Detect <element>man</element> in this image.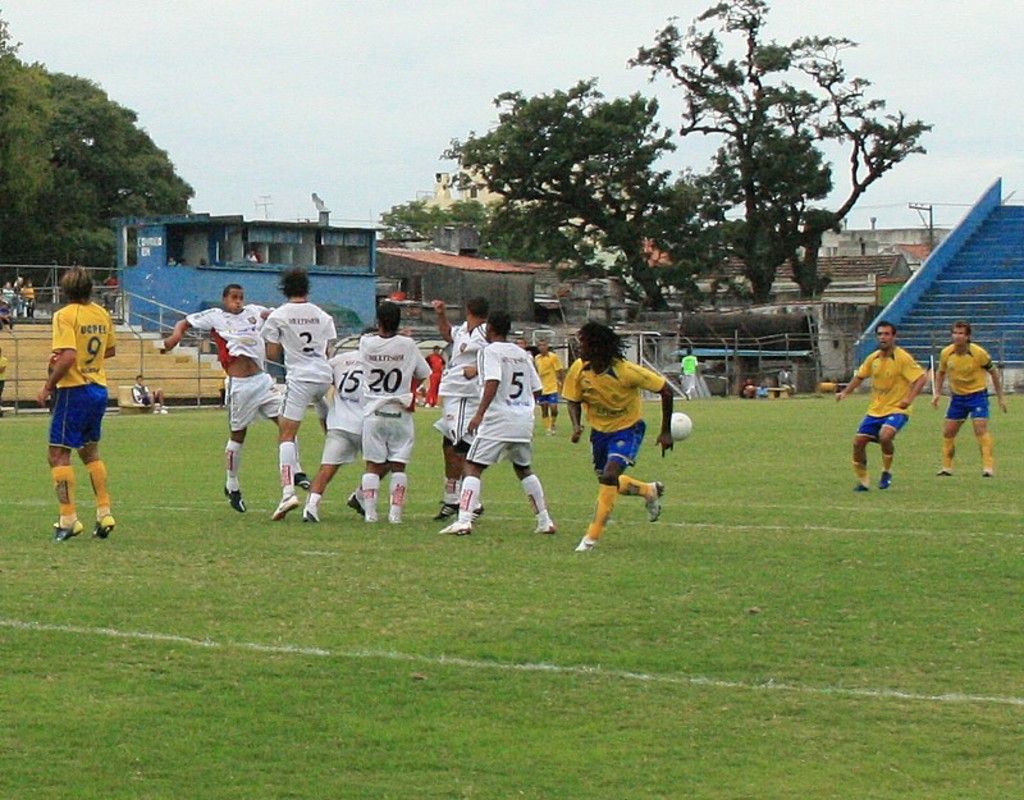
Detection: (x1=435, y1=308, x2=559, y2=534).
